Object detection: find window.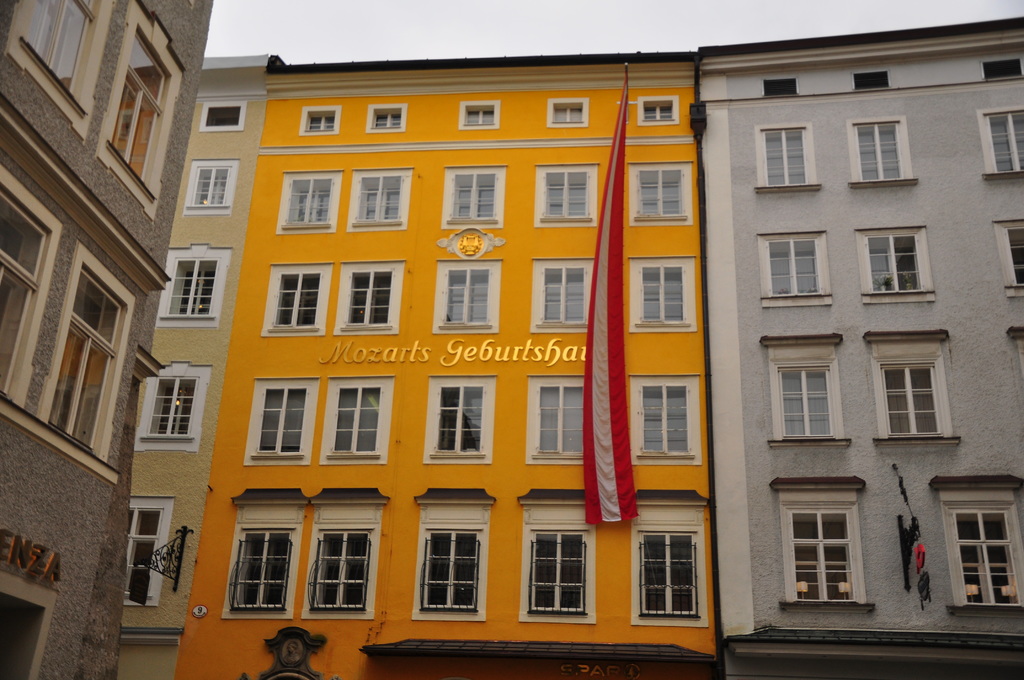
box=[302, 478, 397, 615].
